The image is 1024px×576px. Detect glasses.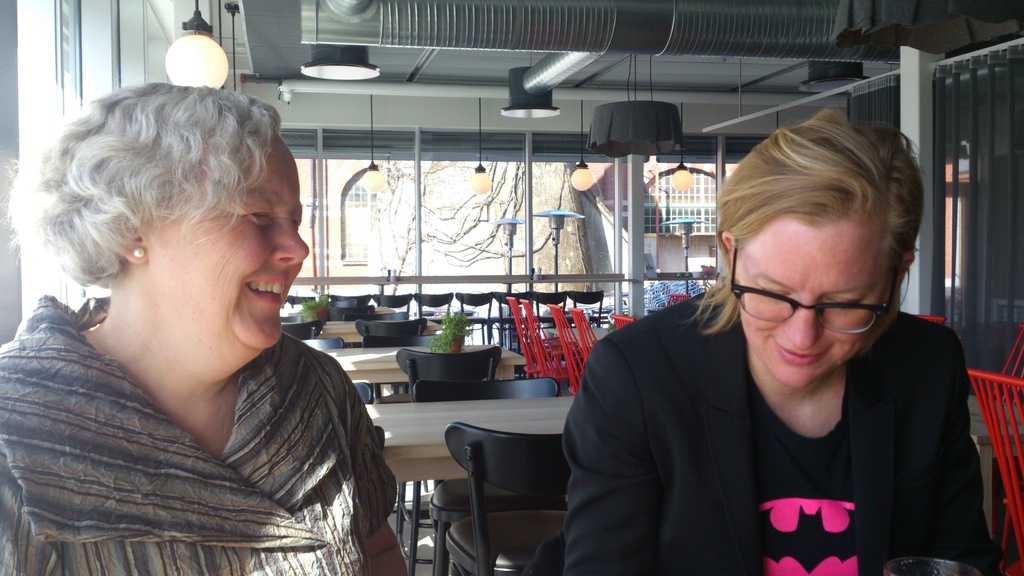
Detection: bbox=[728, 262, 902, 330].
